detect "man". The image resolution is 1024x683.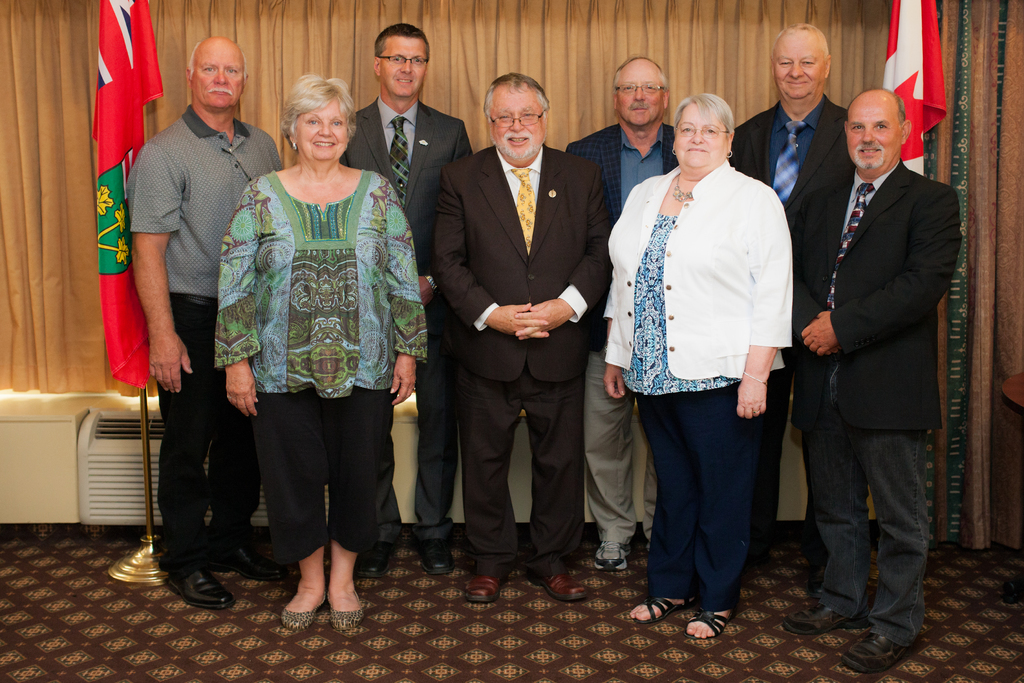
select_region(125, 34, 285, 609).
